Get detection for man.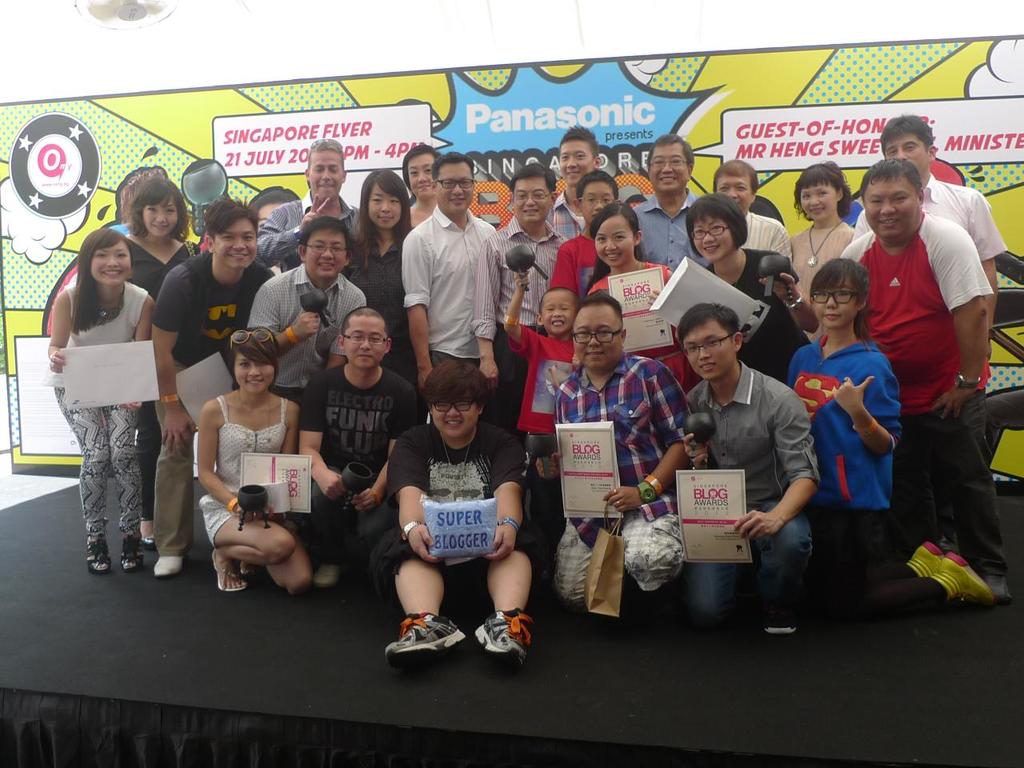
Detection: {"left": 245, "top": 215, "right": 369, "bottom": 413}.
